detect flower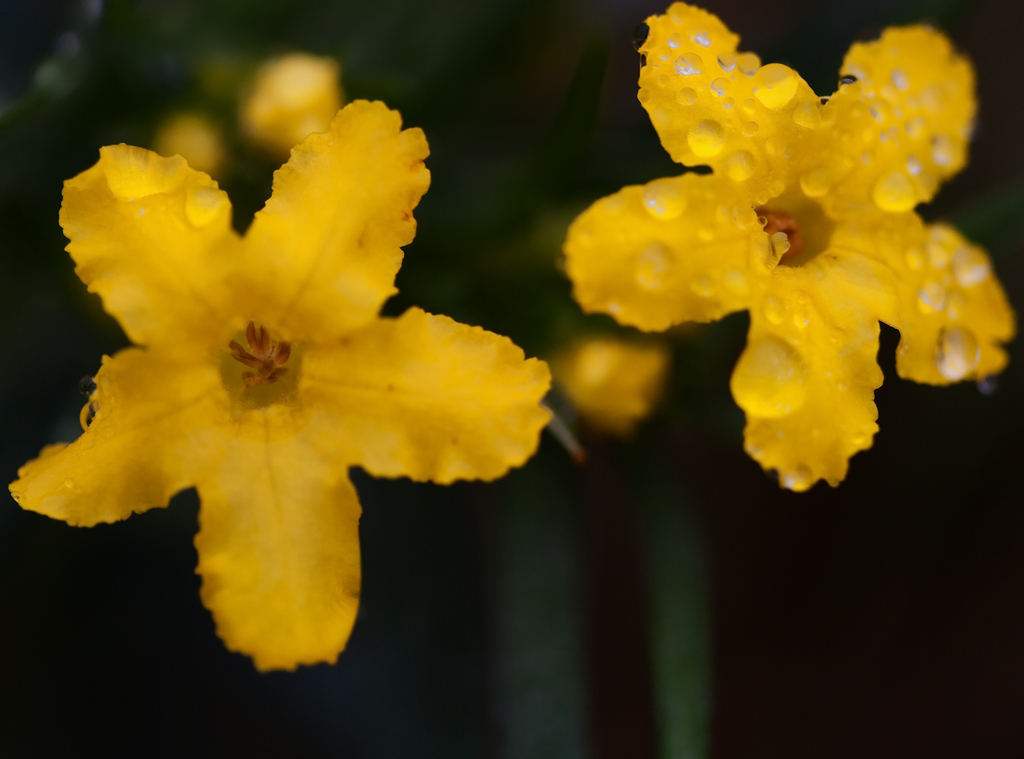
[left=571, top=334, right=670, bottom=428]
